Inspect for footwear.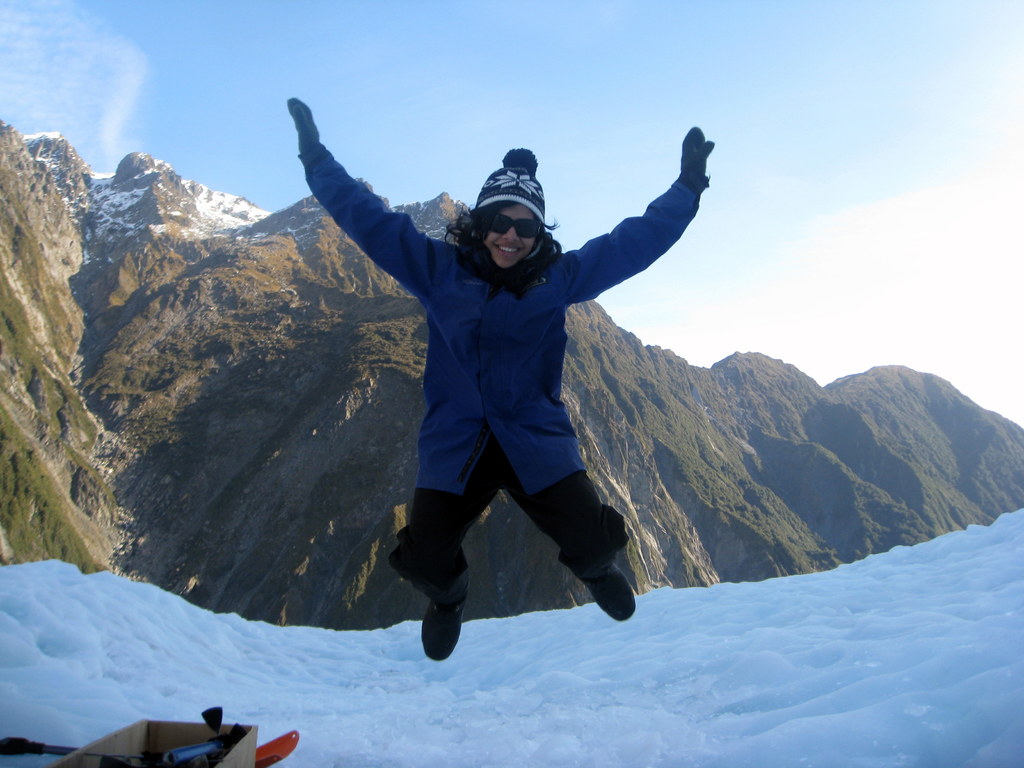
Inspection: <bbox>561, 563, 638, 625</bbox>.
